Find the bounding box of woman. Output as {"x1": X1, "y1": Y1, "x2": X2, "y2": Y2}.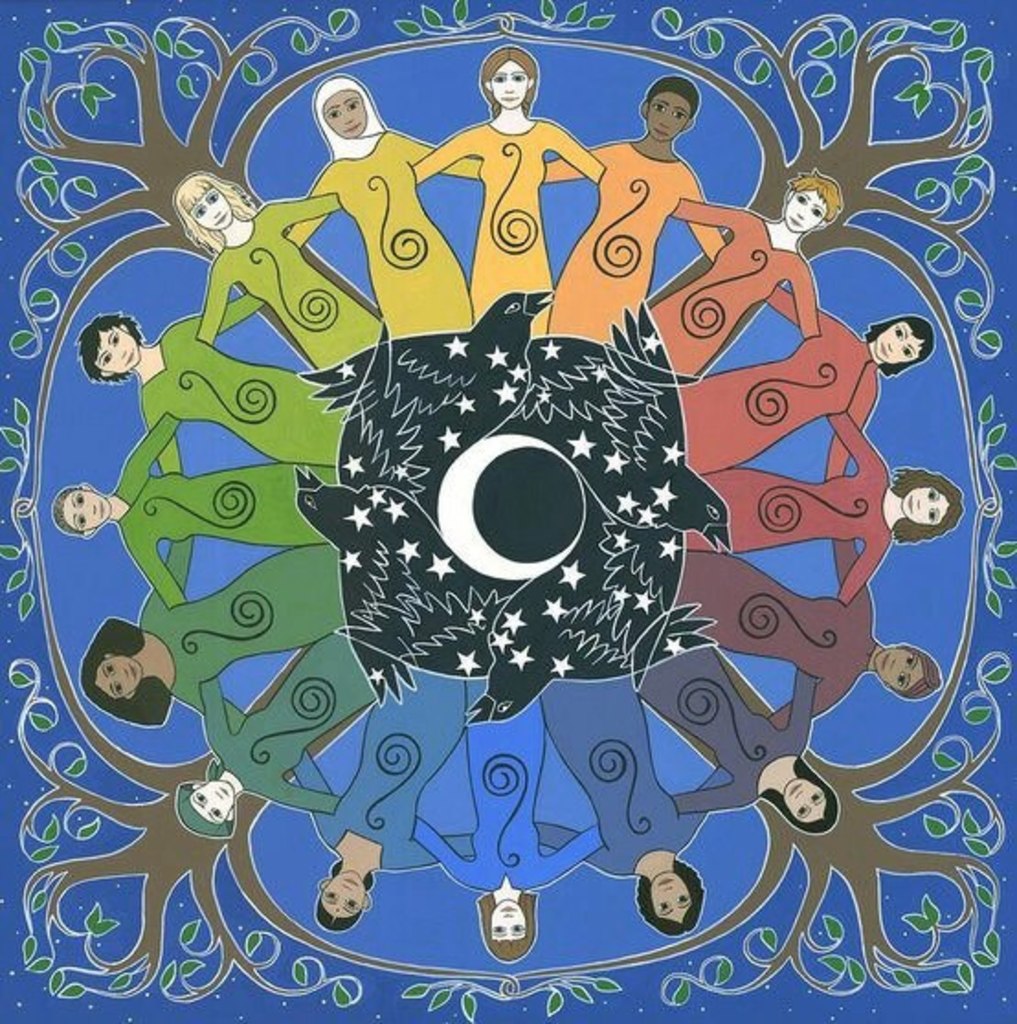
{"x1": 417, "y1": 48, "x2": 613, "y2": 305}.
